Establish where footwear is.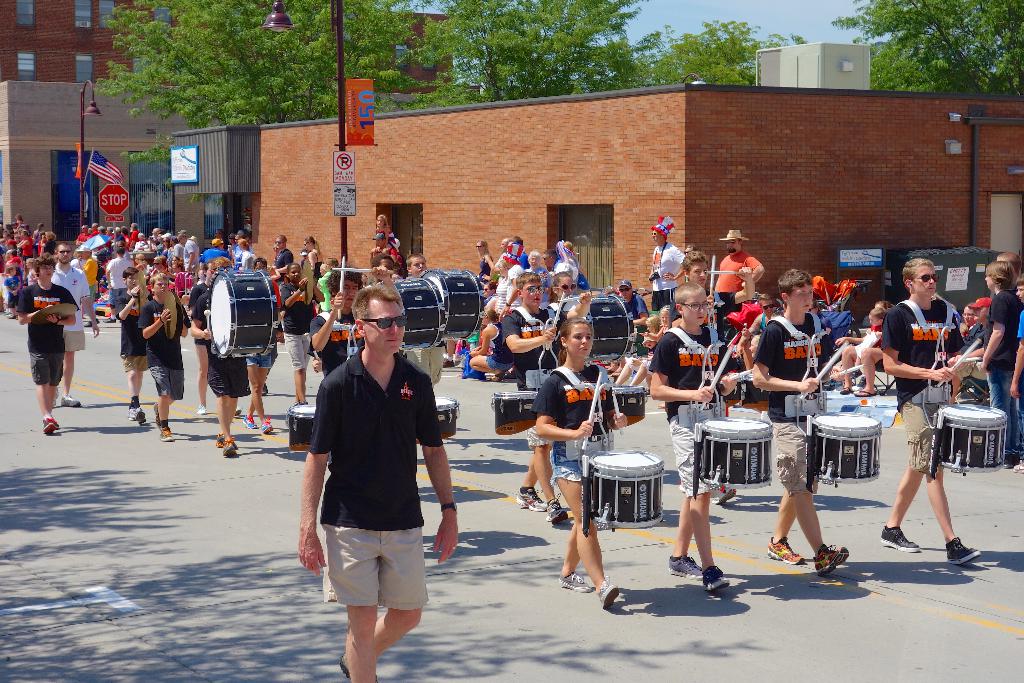
Established at [x1=198, y1=407, x2=206, y2=415].
